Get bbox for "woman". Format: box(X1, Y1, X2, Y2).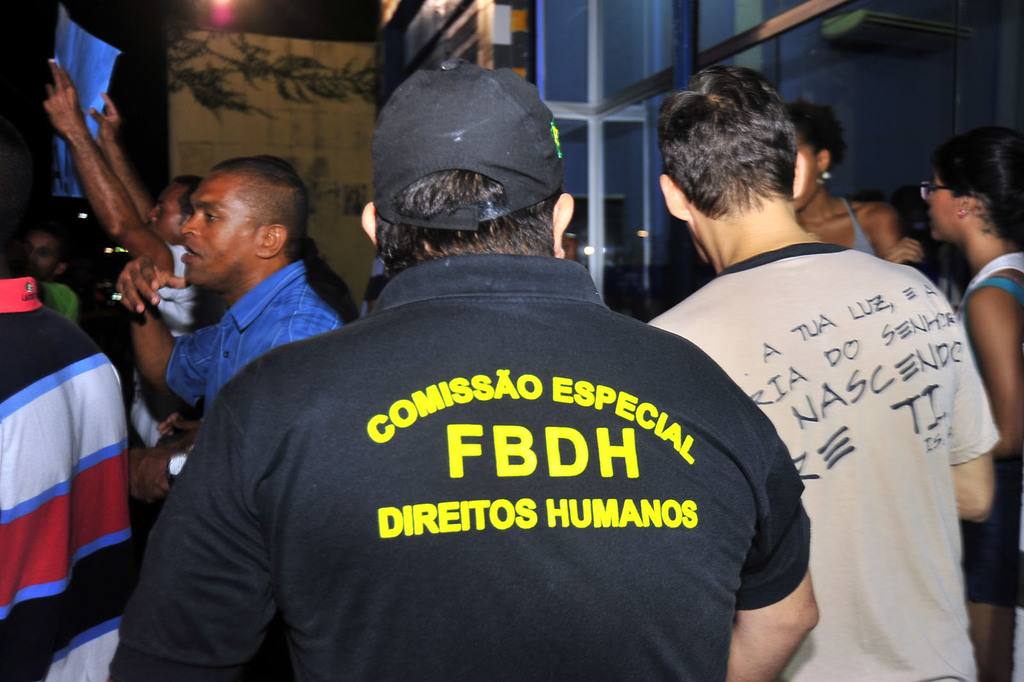
box(787, 99, 913, 261).
